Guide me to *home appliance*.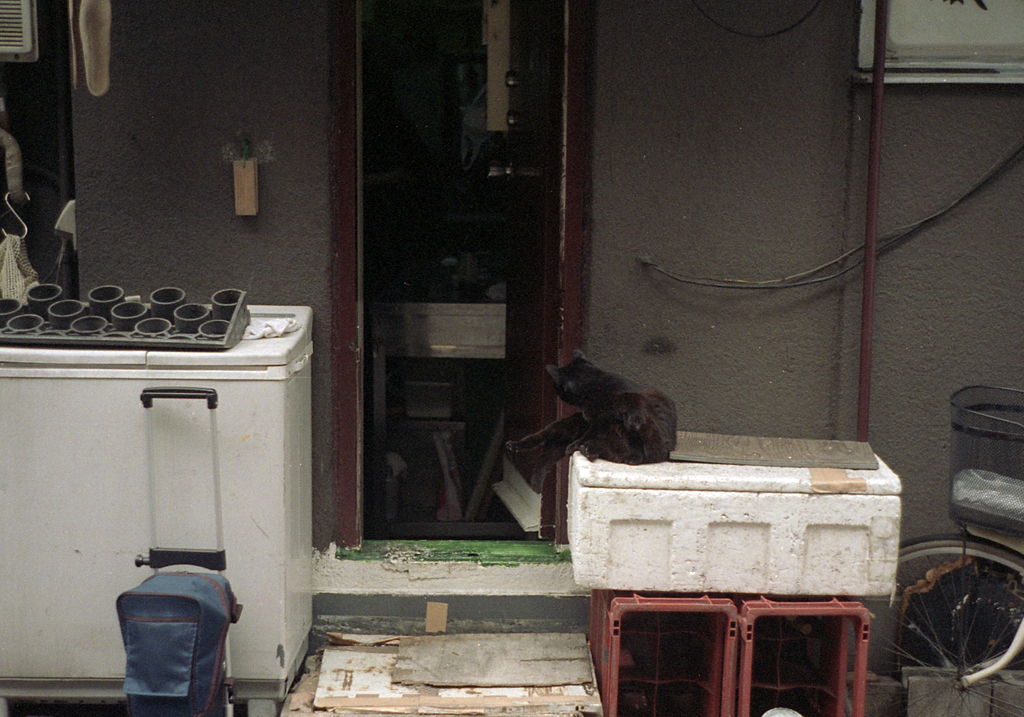
Guidance: locate(18, 309, 321, 672).
